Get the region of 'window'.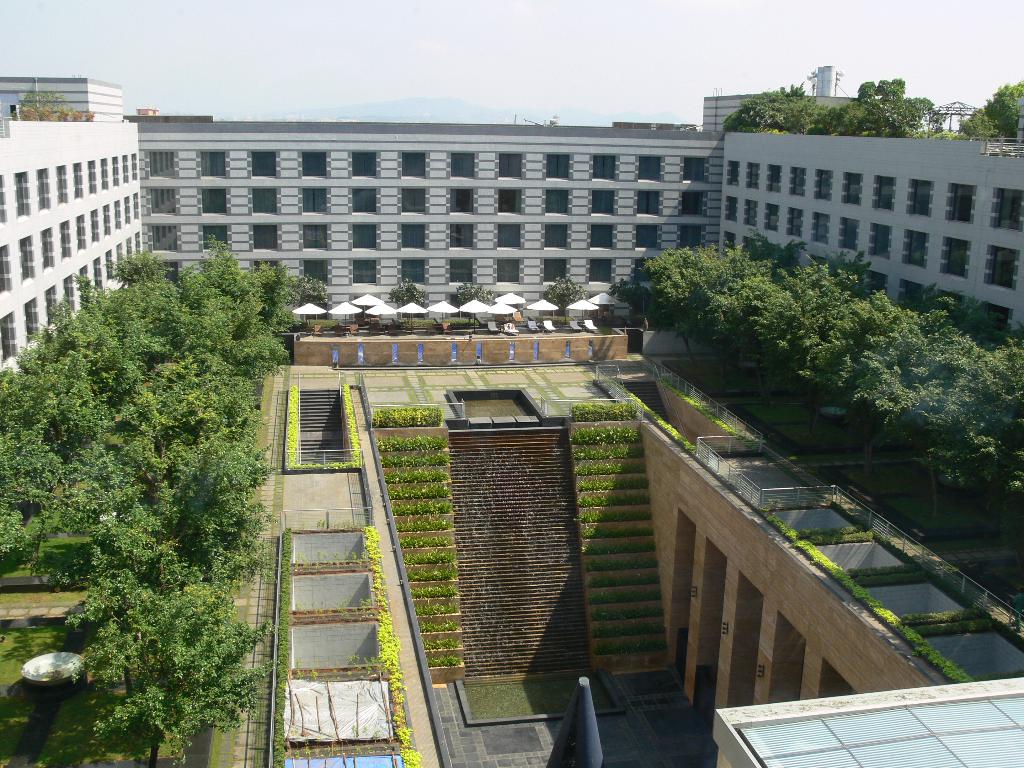
(left=682, top=154, right=705, bottom=184).
